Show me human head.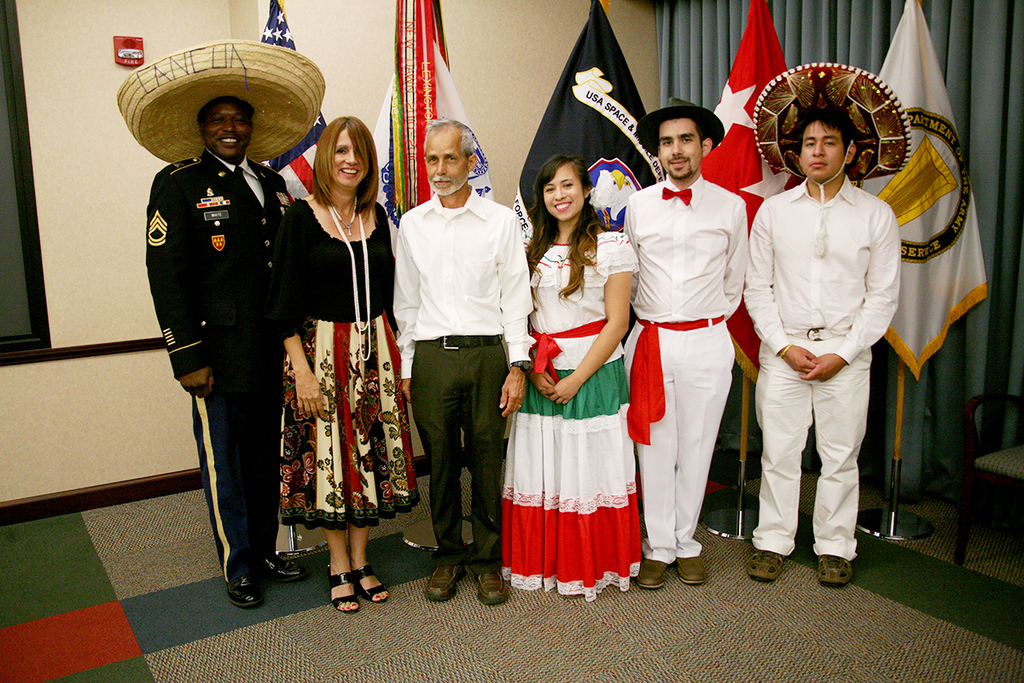
human head is here: region(796, 103, 857, 184).
